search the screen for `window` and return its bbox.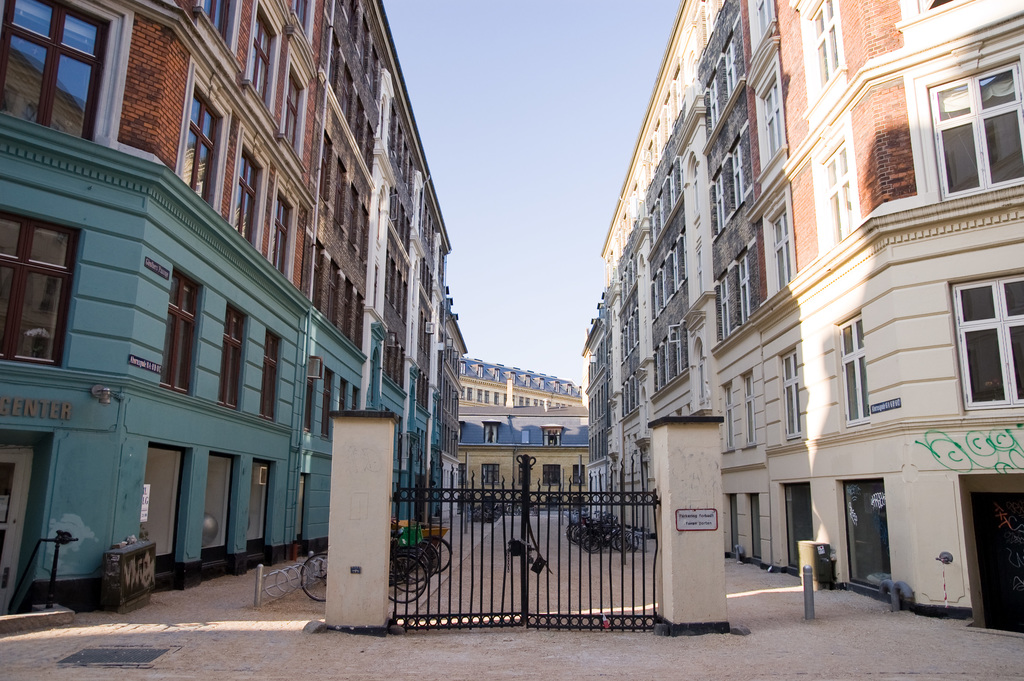
Found: BBox(712, 175, 724, 233).
